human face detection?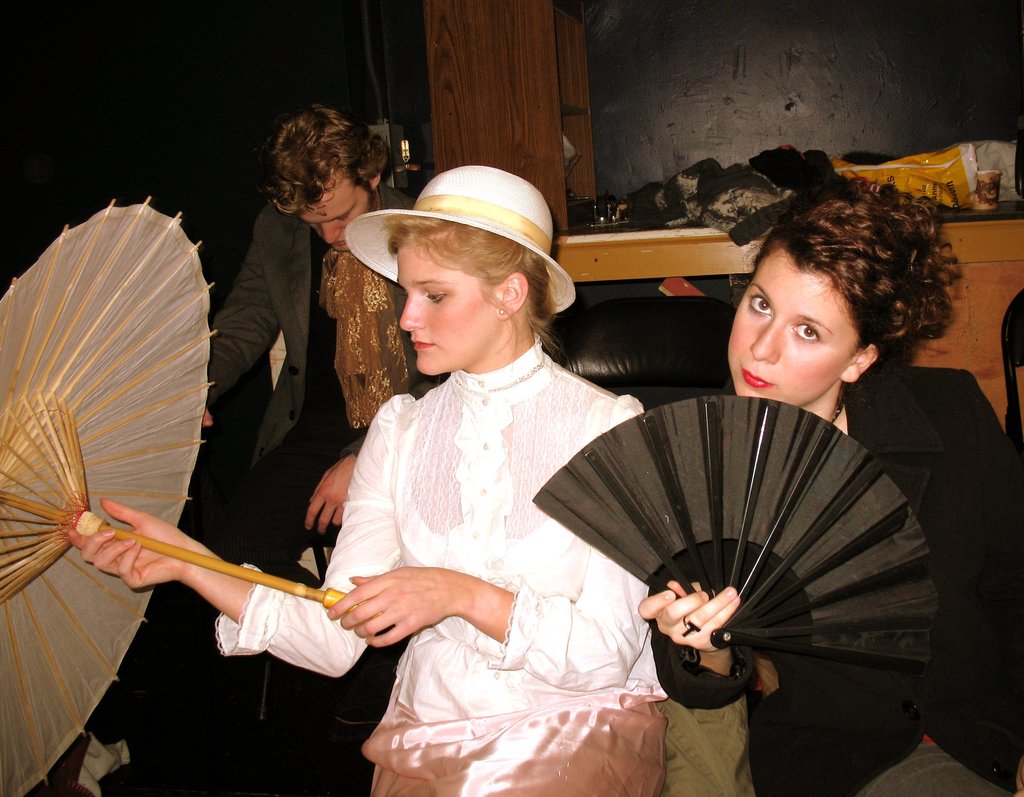
detection(729, 245, 862, 408)
